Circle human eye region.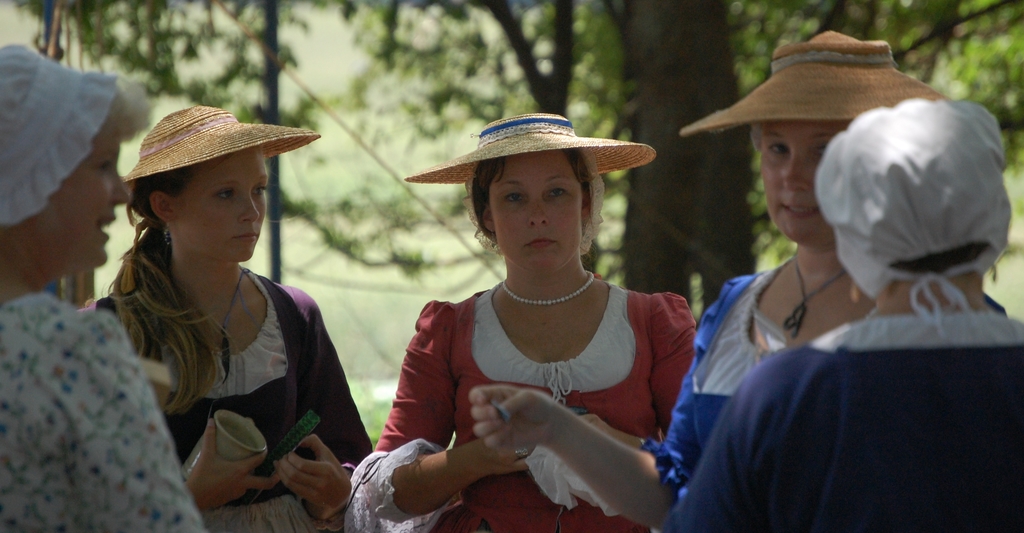
Region: x1=250 y1=180 x2=269 y2=201.
